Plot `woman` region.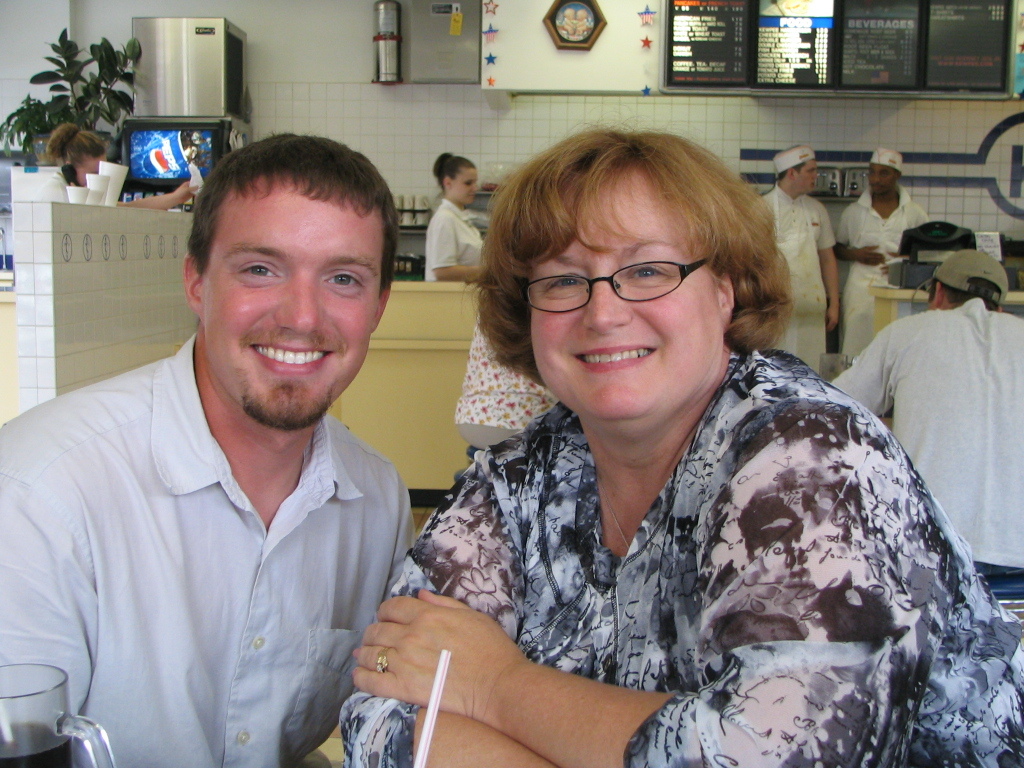
Plotted at box=[355, 109, 977, 767].
